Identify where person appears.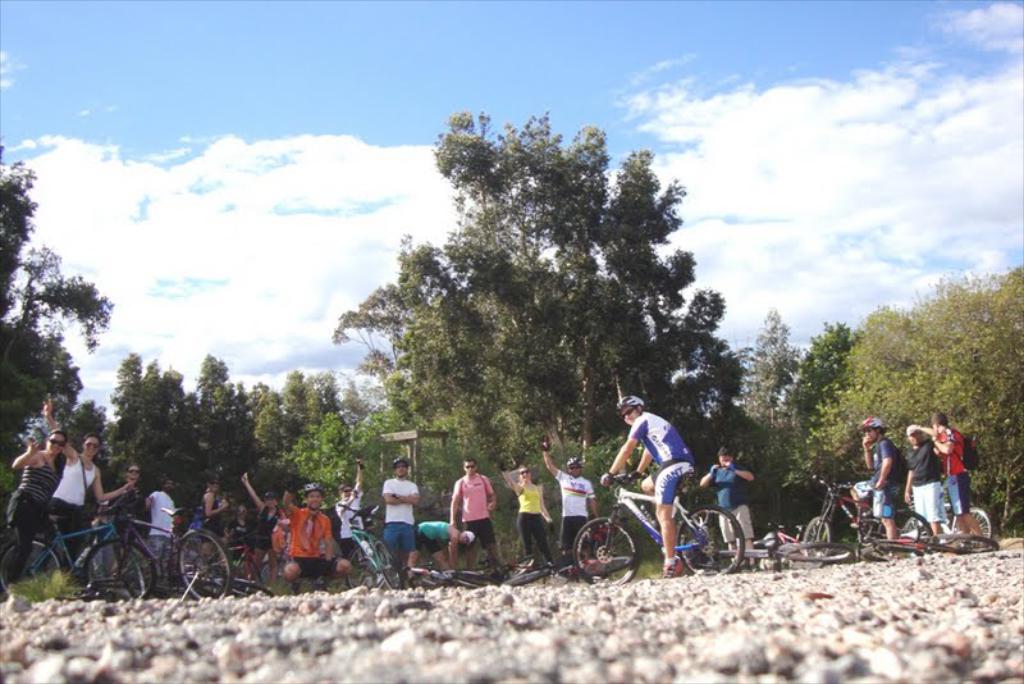
Appears at 447/461/497/564.
